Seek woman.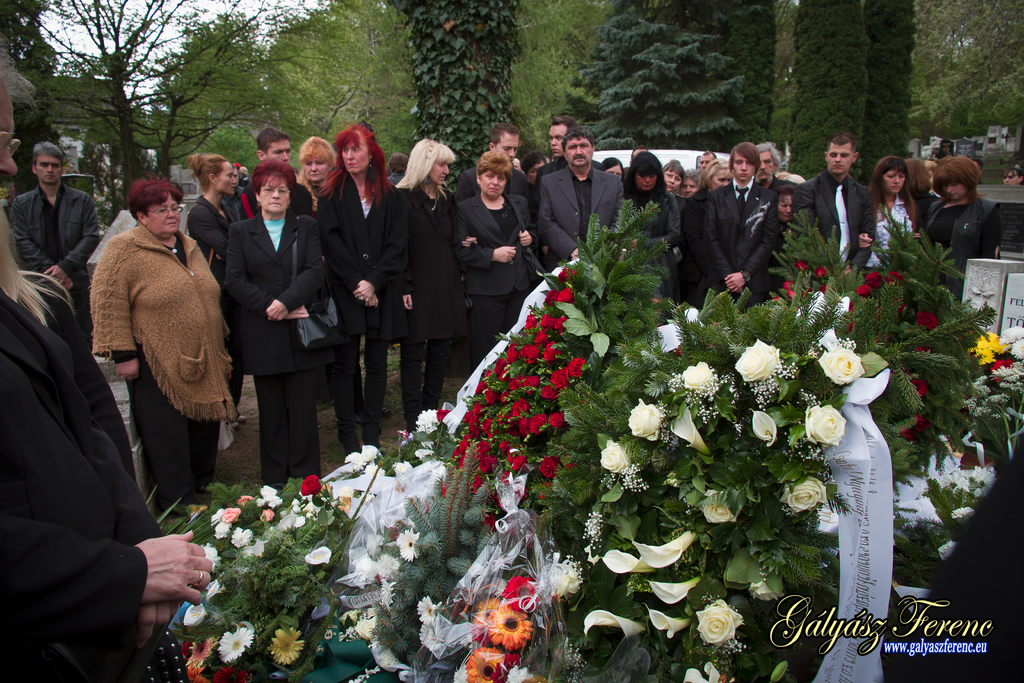
bbox=[217, 151, 372, 488].
